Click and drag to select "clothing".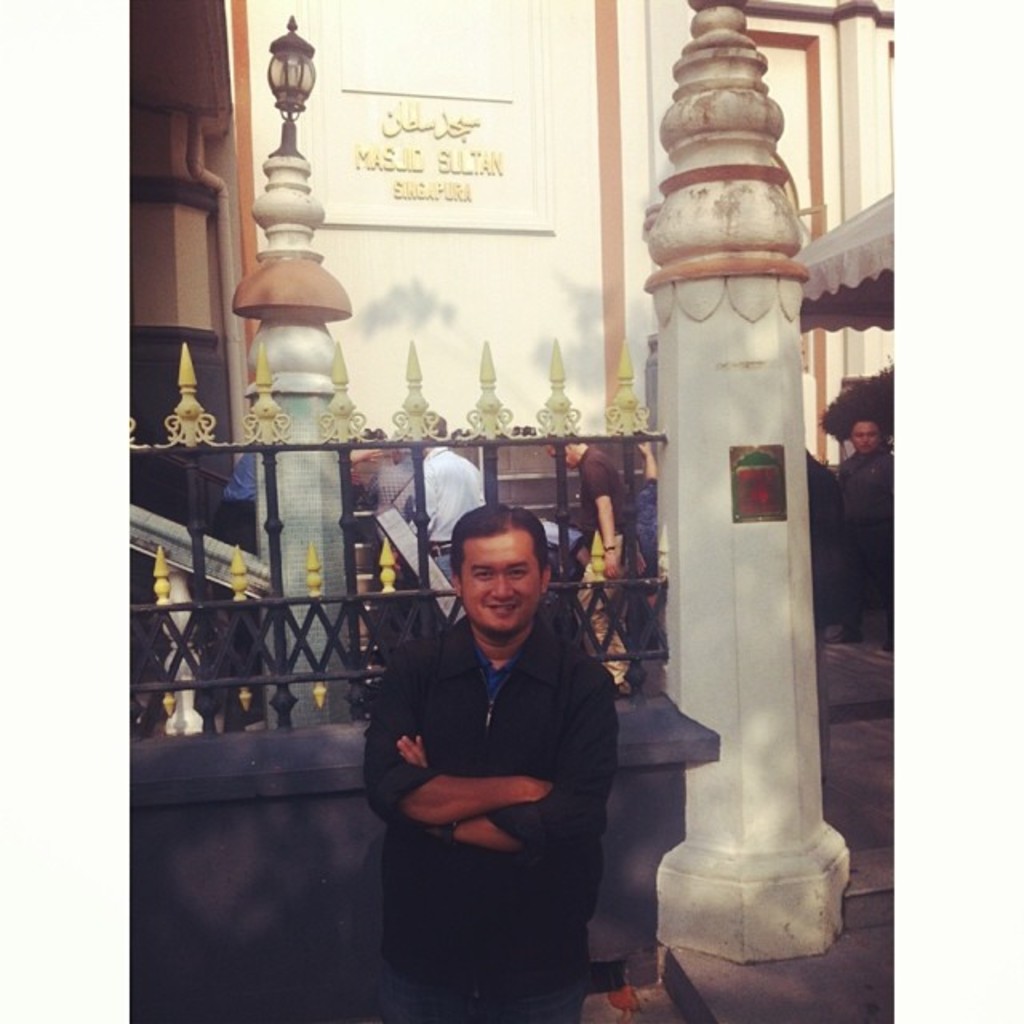
Selection: left=213, top=445, right=264, bottom=638.
